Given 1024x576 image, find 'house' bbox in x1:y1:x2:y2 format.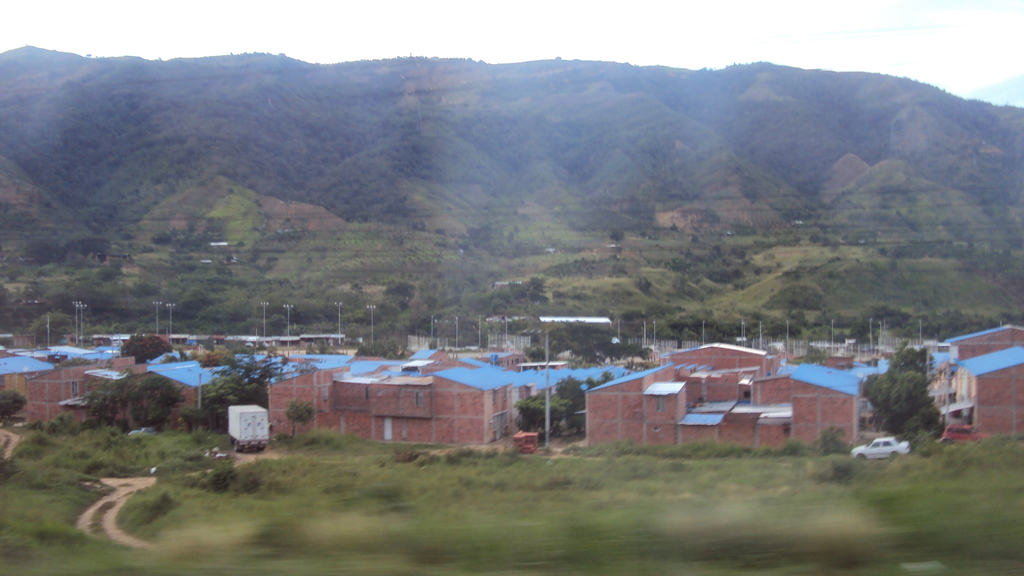
506:365:557:456.
